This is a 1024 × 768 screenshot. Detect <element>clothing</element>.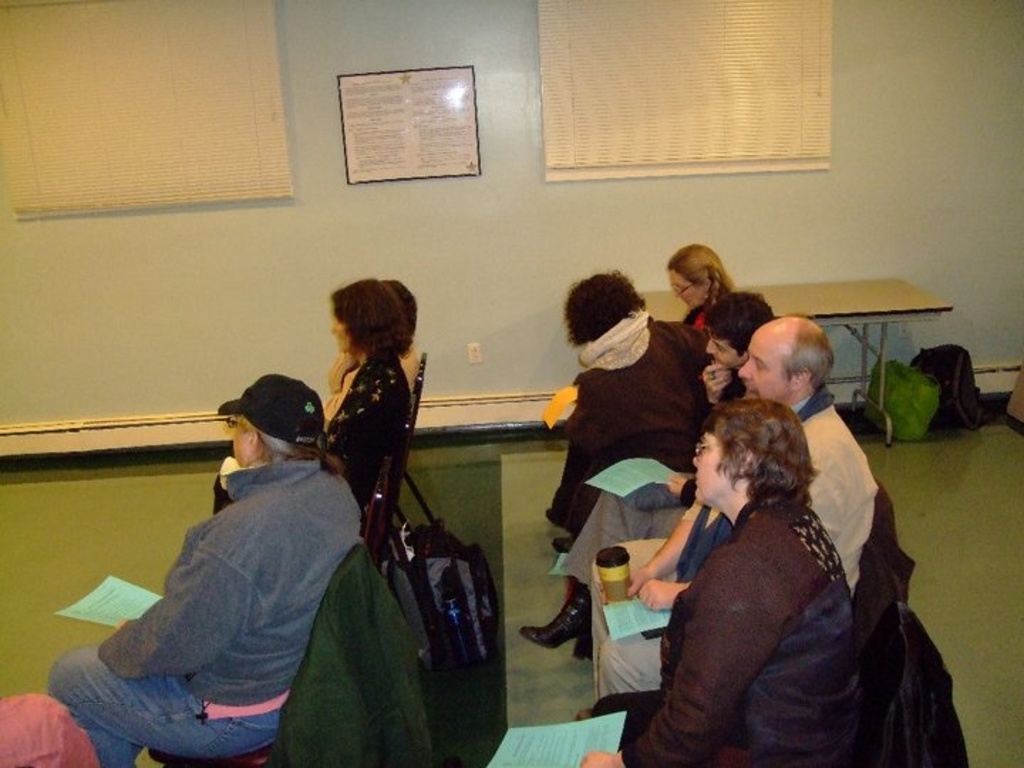
box=[208, 360, 434, 513].
